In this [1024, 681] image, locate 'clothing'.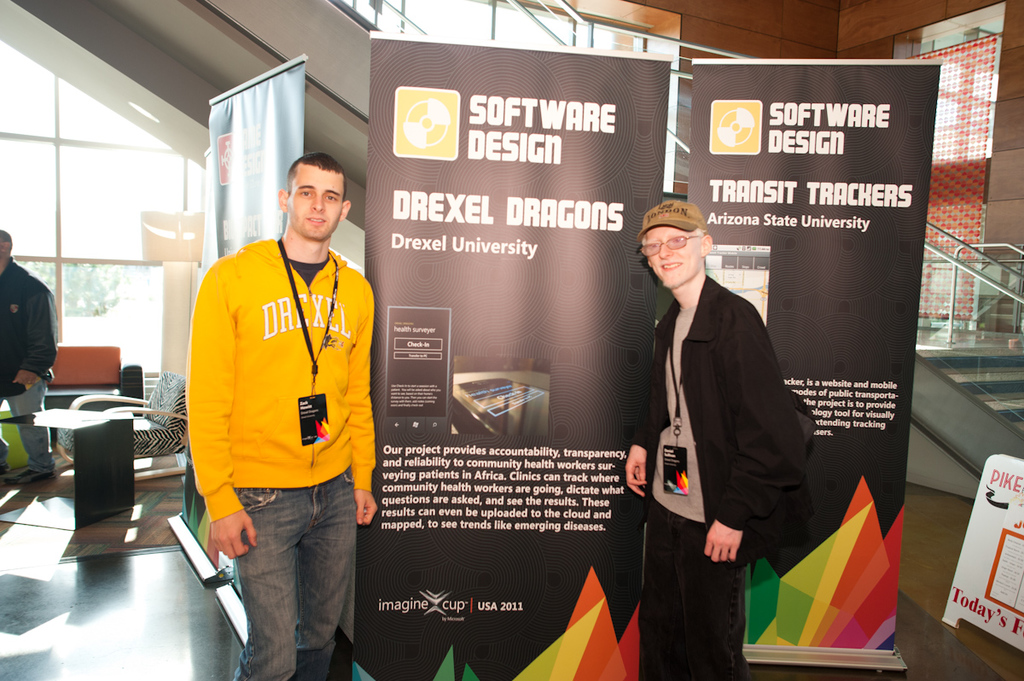
Bounding box: box=[632, 202, 820, 641].
